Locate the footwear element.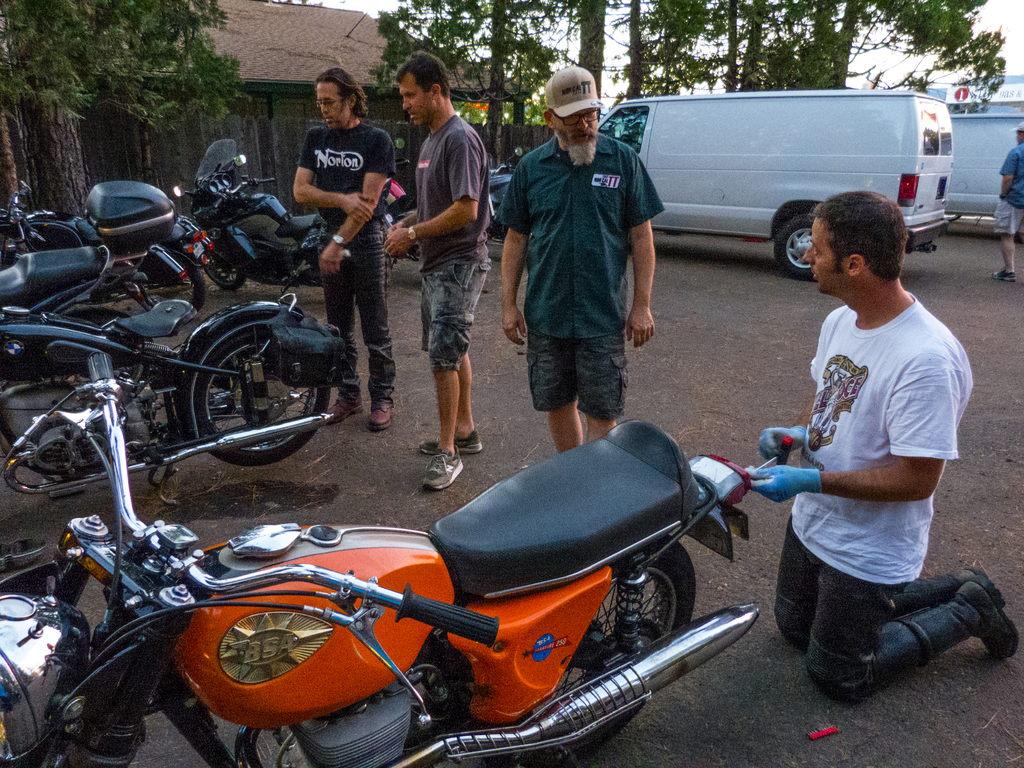
Element bbox: {"left": 422, "top": 443, "right": 463, "bottom": 486}.
